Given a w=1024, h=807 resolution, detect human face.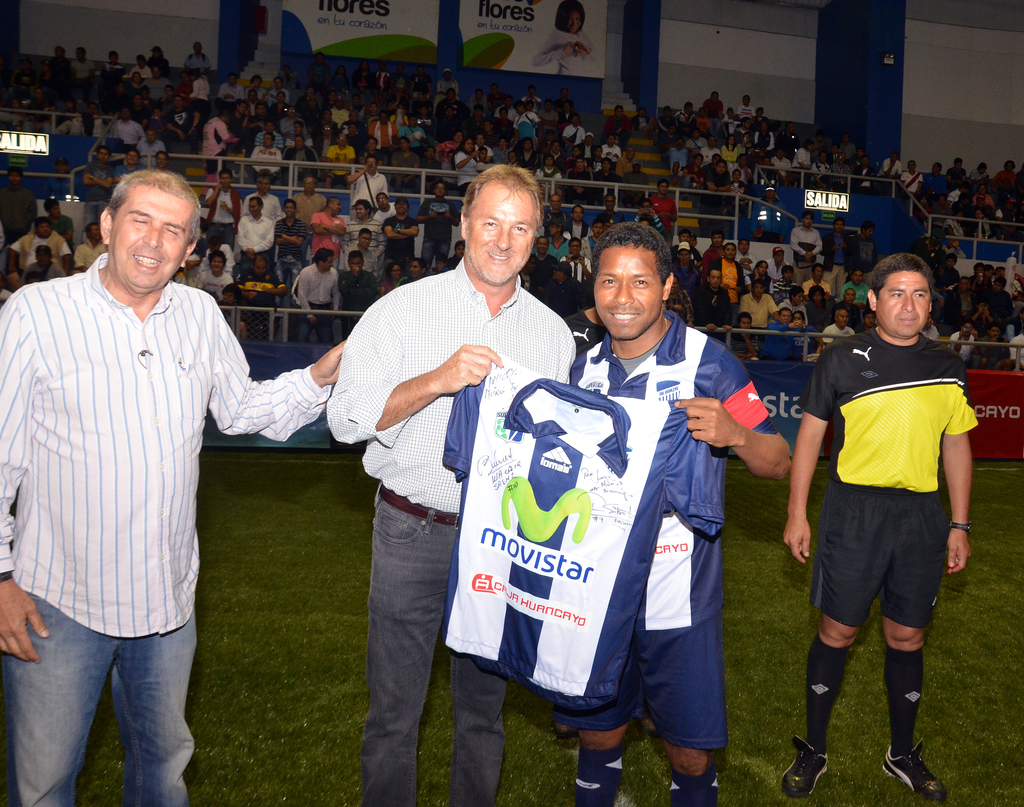
(x1=694, y1=156, x2=702, y2=166).
